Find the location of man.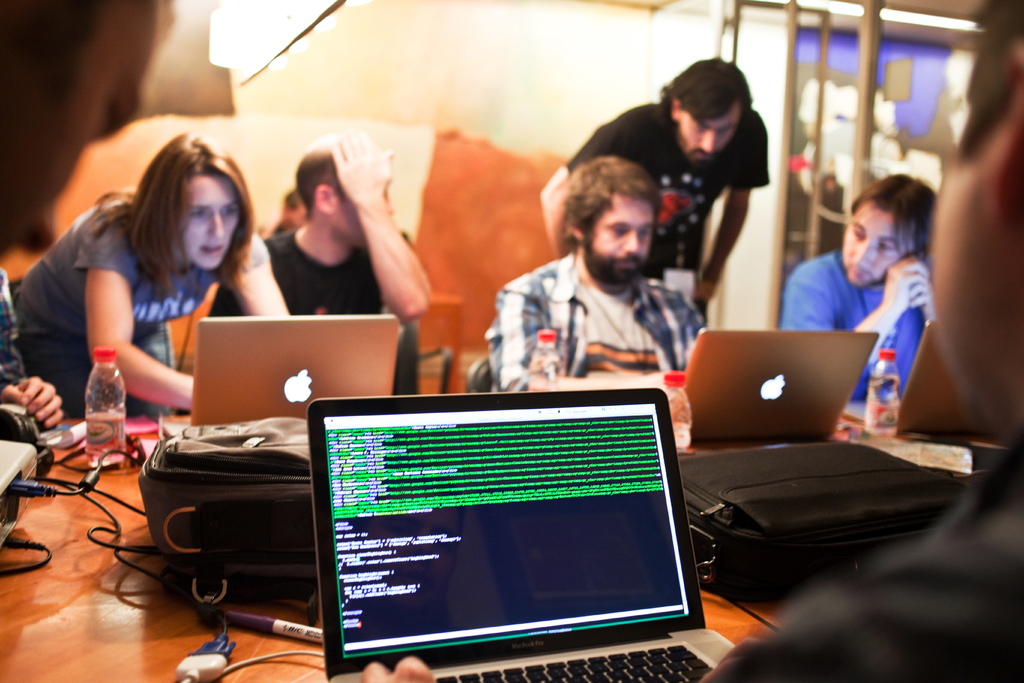
Location: 250,124,433,328.
